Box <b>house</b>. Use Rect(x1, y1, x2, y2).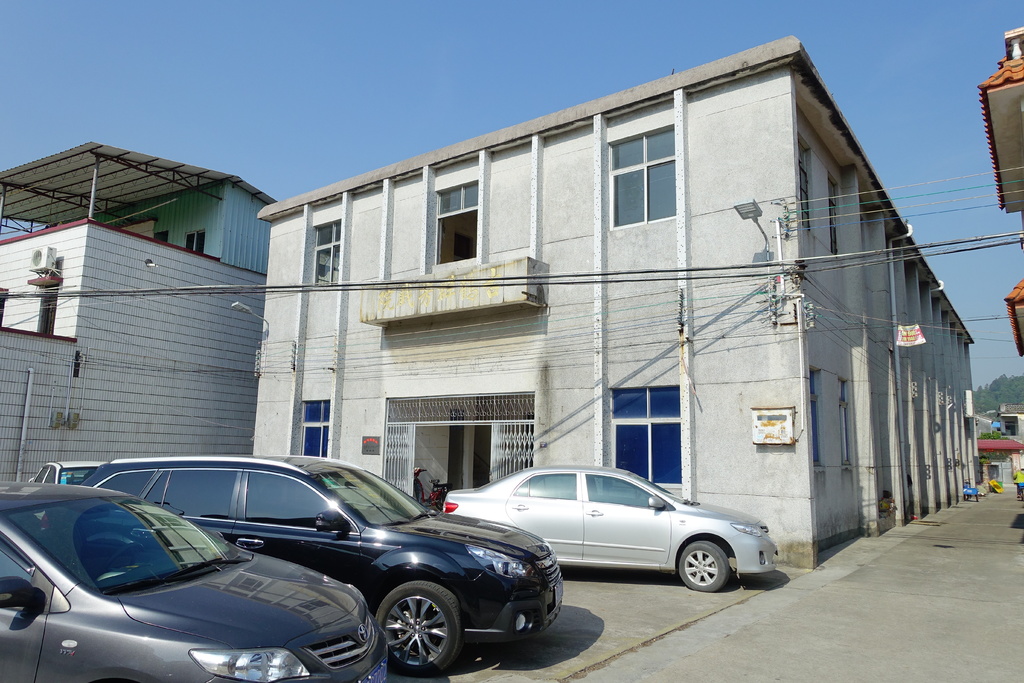
Rect(0, 144, 275, 488).
